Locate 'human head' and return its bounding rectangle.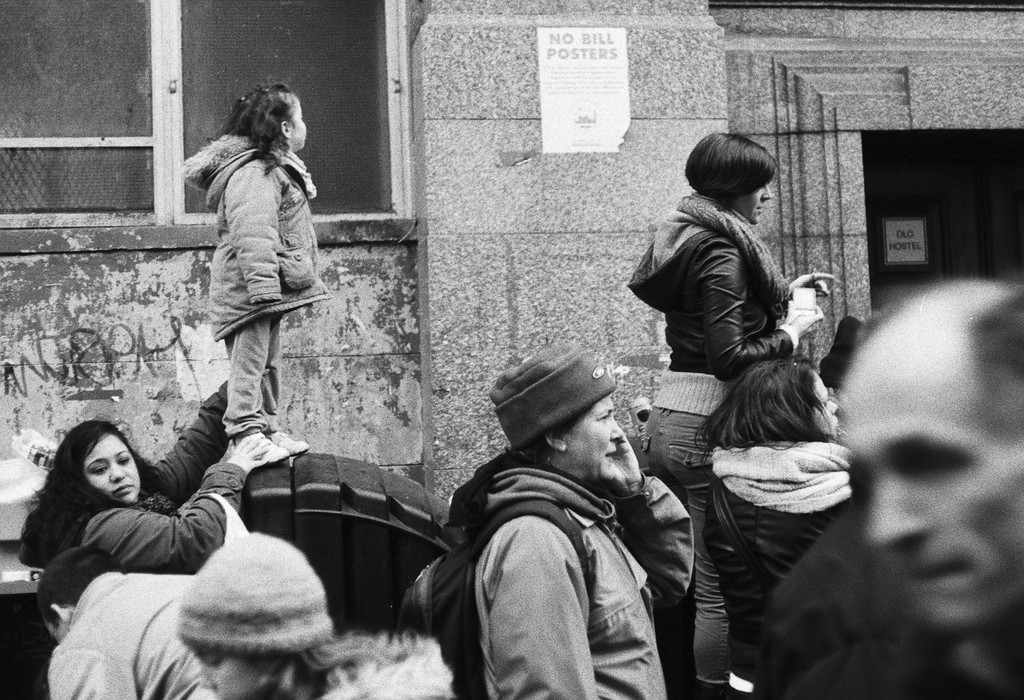
bbox=(489, 341, 627, 492).
